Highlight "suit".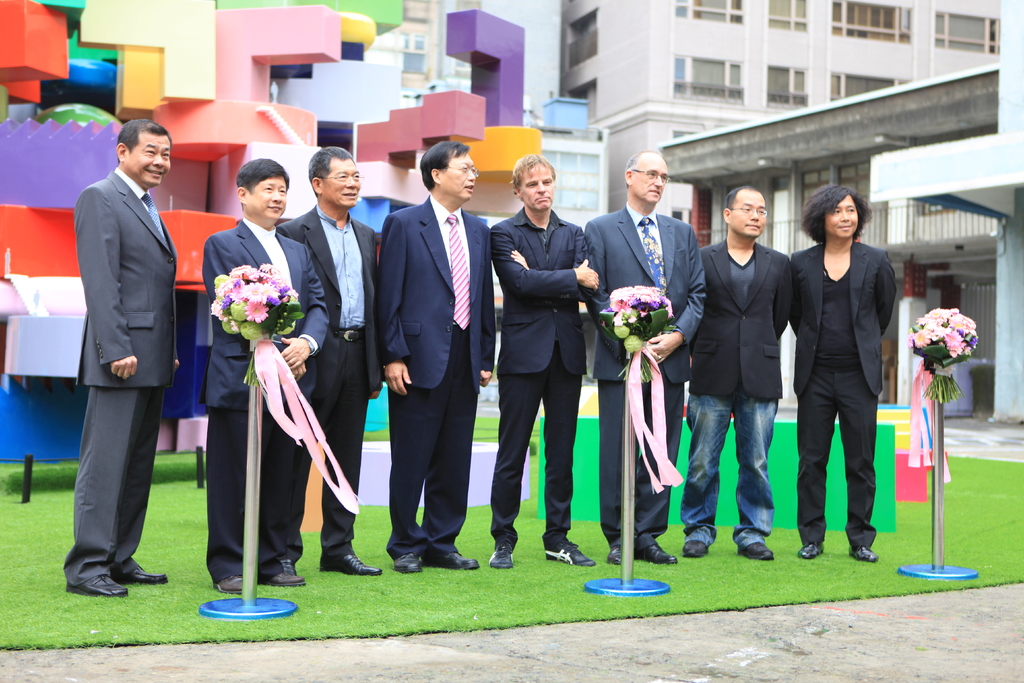
Highlighted region: (584,199,706,543).
